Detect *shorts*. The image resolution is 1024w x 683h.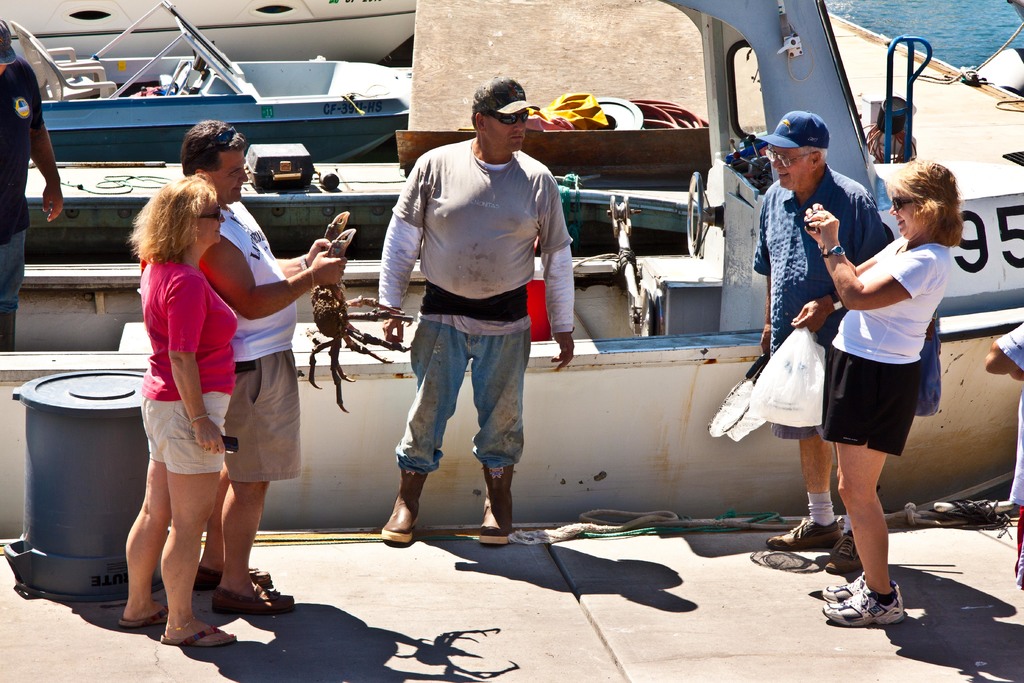
(220, 346, 301, 475).
